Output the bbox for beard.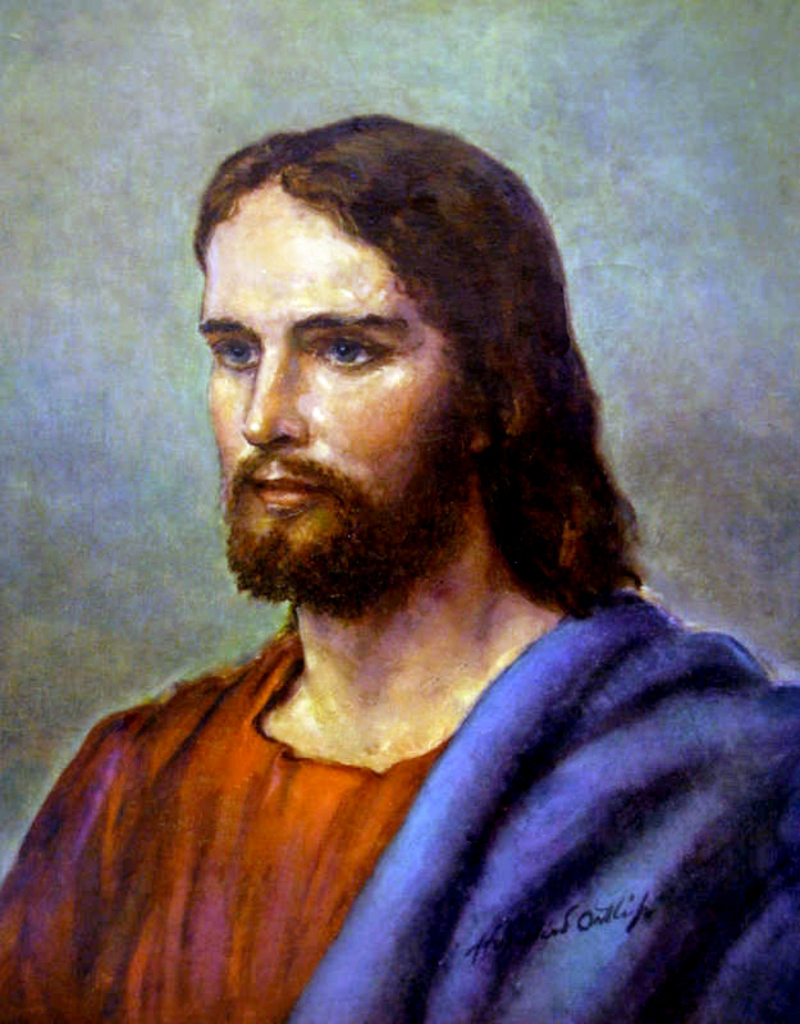
<box>232,397,498,586</box>.
